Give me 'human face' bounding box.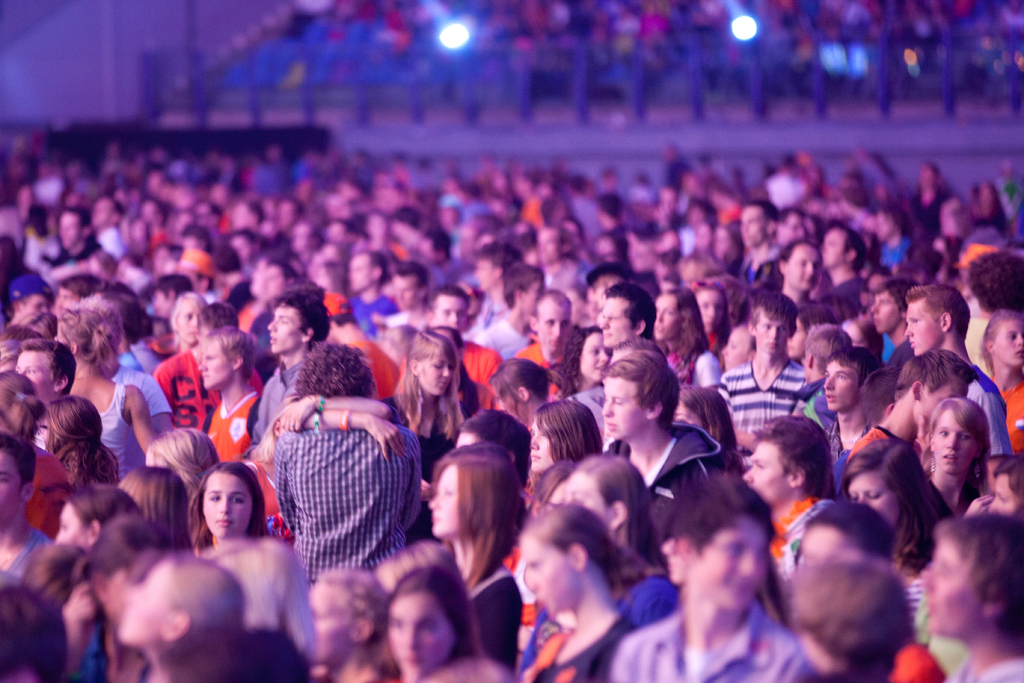
rect(0, 444, 23, 527).
